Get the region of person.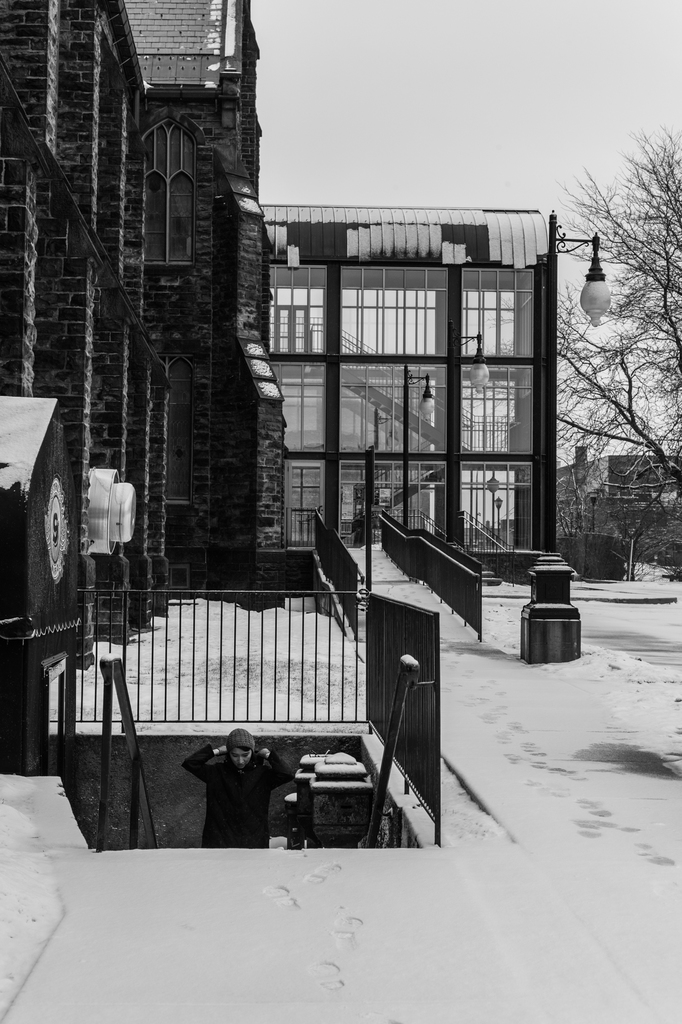
x1=183 y1=731 x2=292 y2=843.
